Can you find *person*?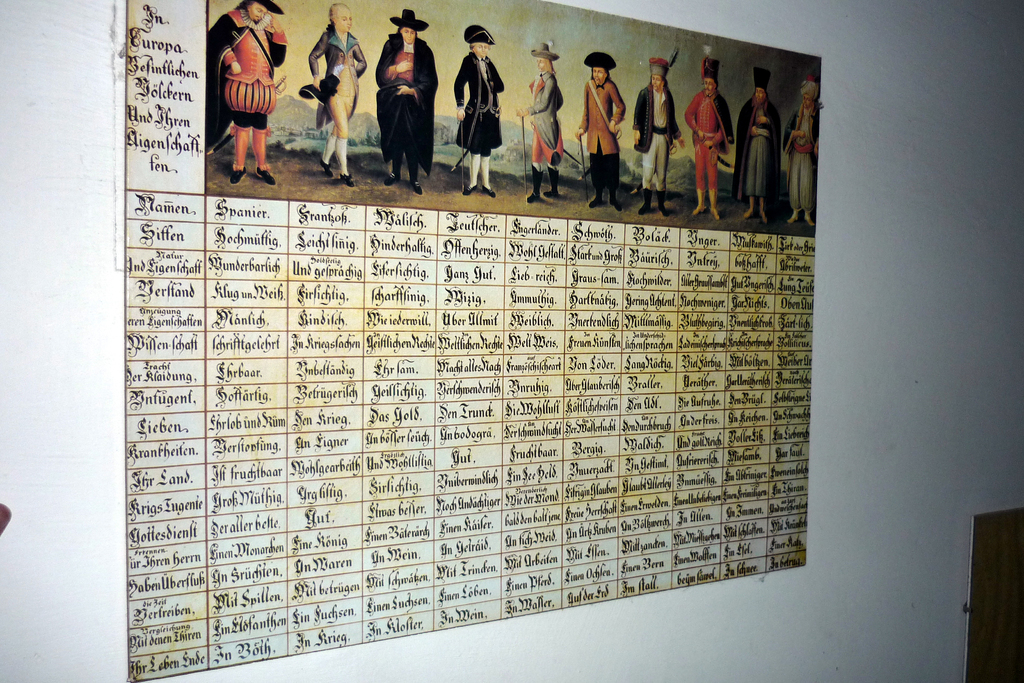
Yes, bounding box: bbox=(783, 77, 822, 226).
